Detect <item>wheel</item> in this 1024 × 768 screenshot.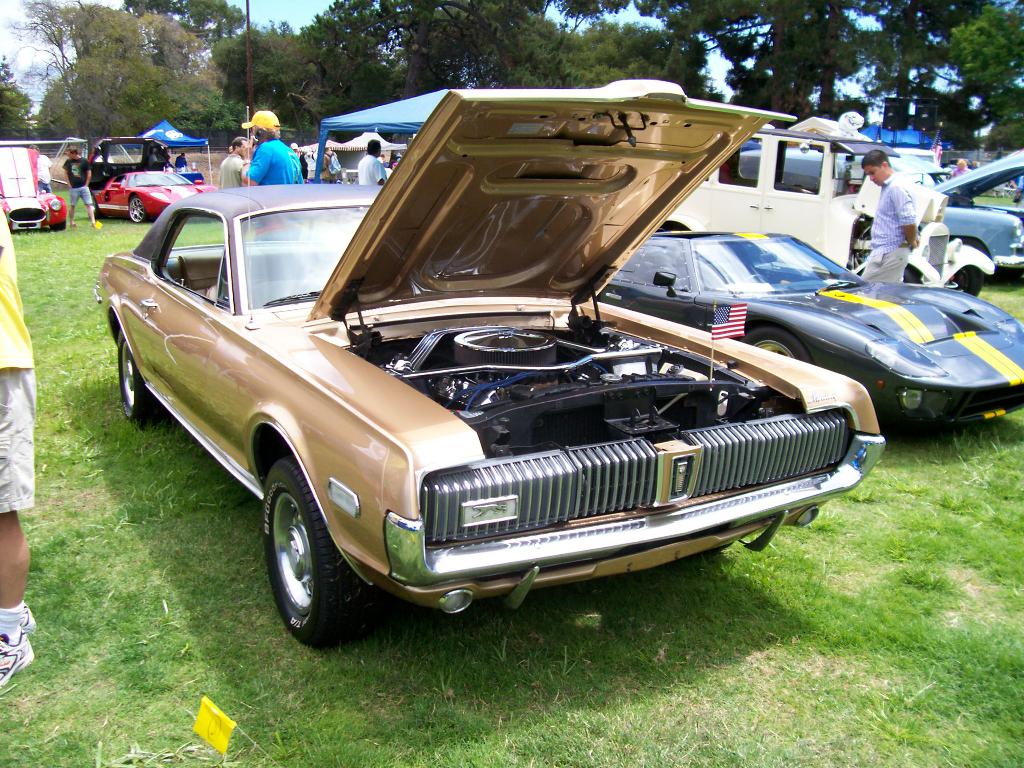
Detection: <bbox>129, 197, 147, 223</bbox>.
